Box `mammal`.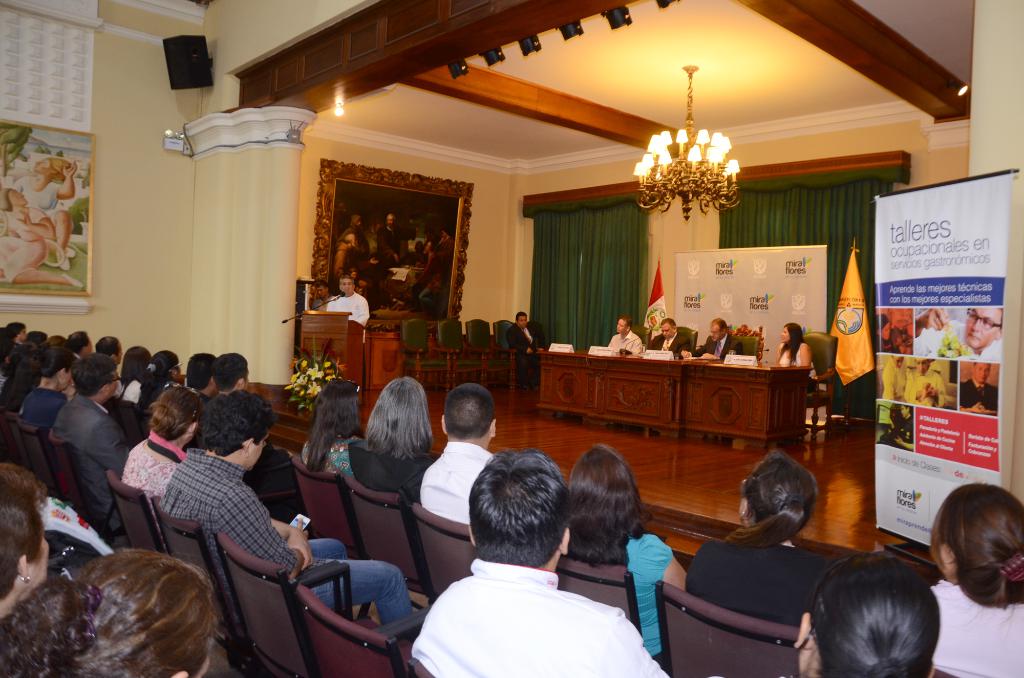
123/381/199/512.
